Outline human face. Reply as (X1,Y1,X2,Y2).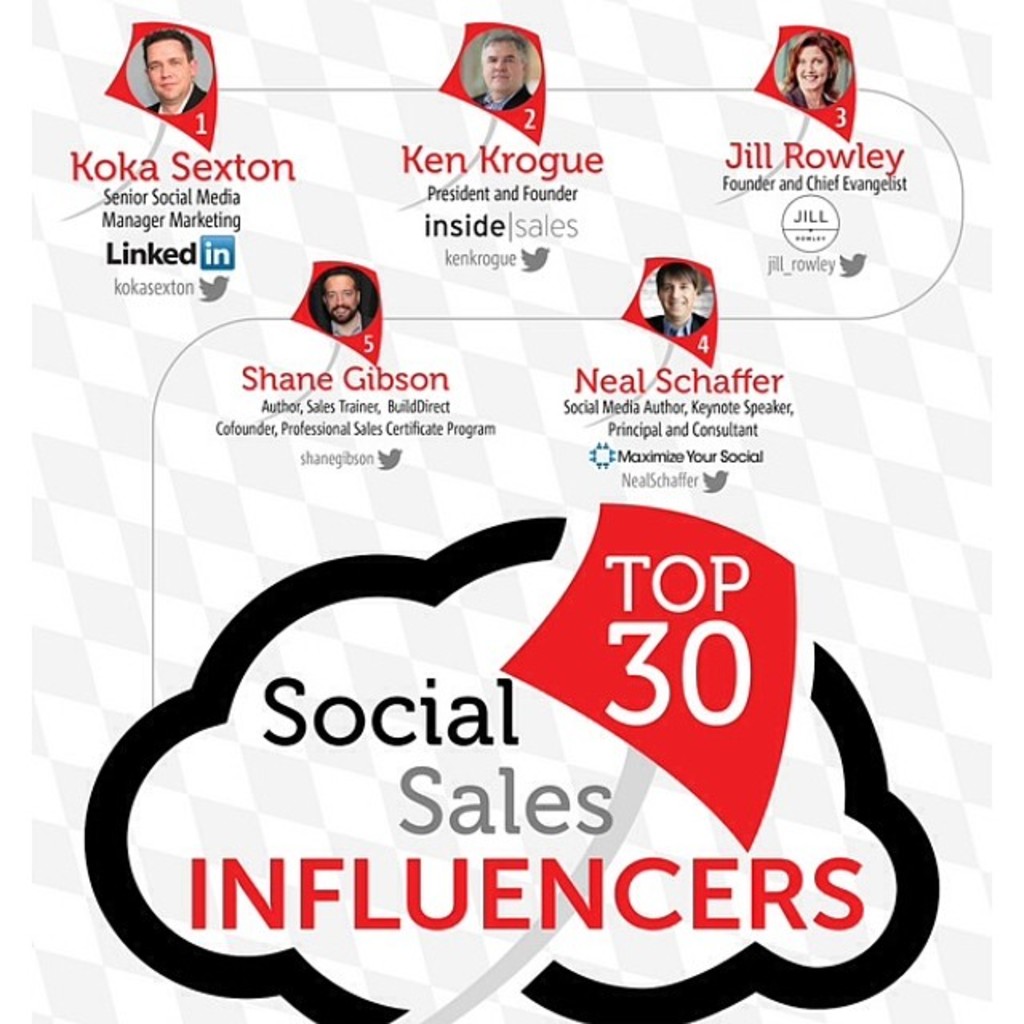
(322,270,362,328).
